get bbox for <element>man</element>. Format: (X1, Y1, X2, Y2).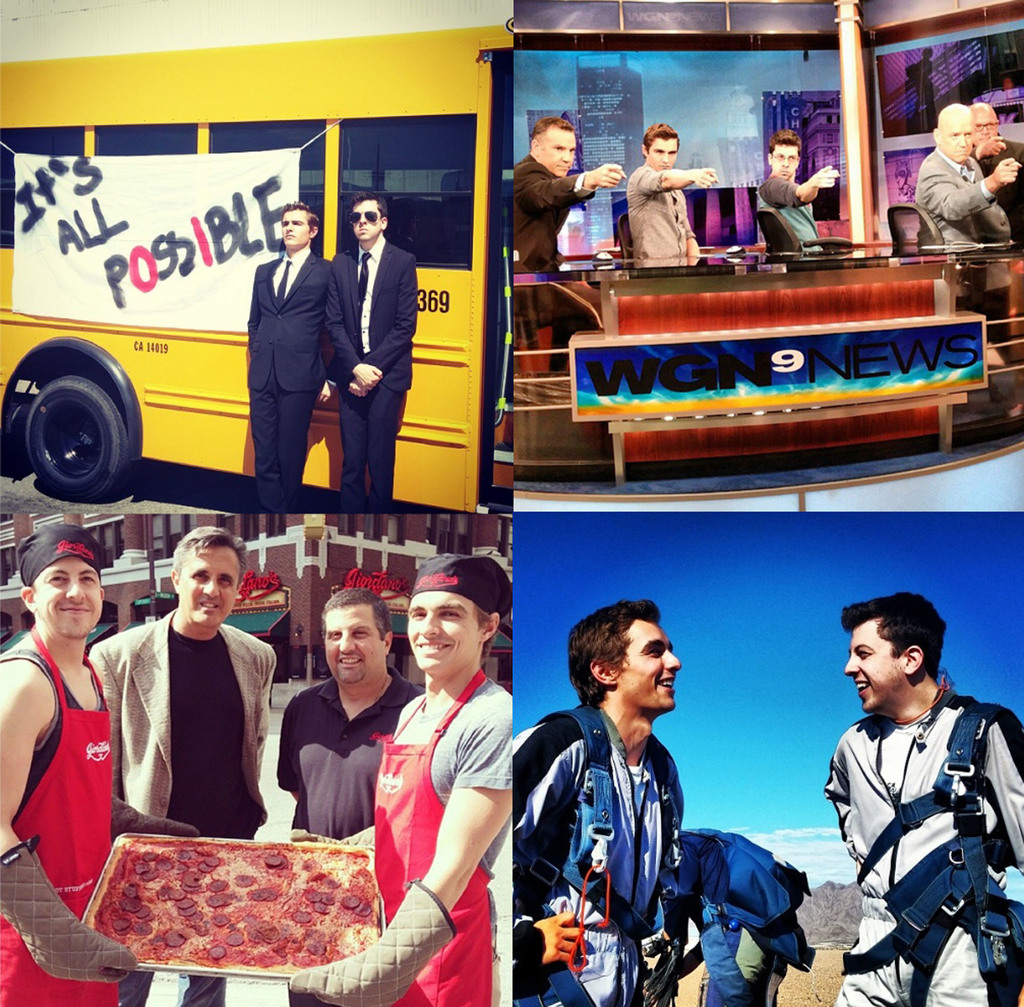
(279, 589, 418, 840).
